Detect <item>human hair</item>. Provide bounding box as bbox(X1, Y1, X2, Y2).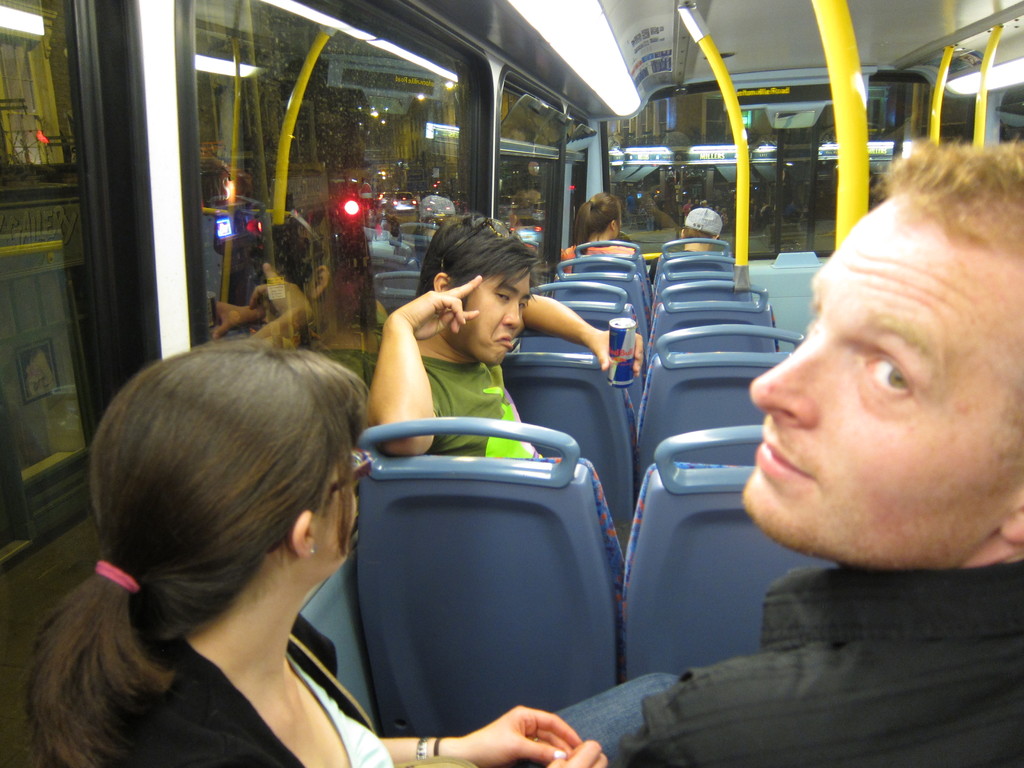
bbox(54, 316, 373, 737).
